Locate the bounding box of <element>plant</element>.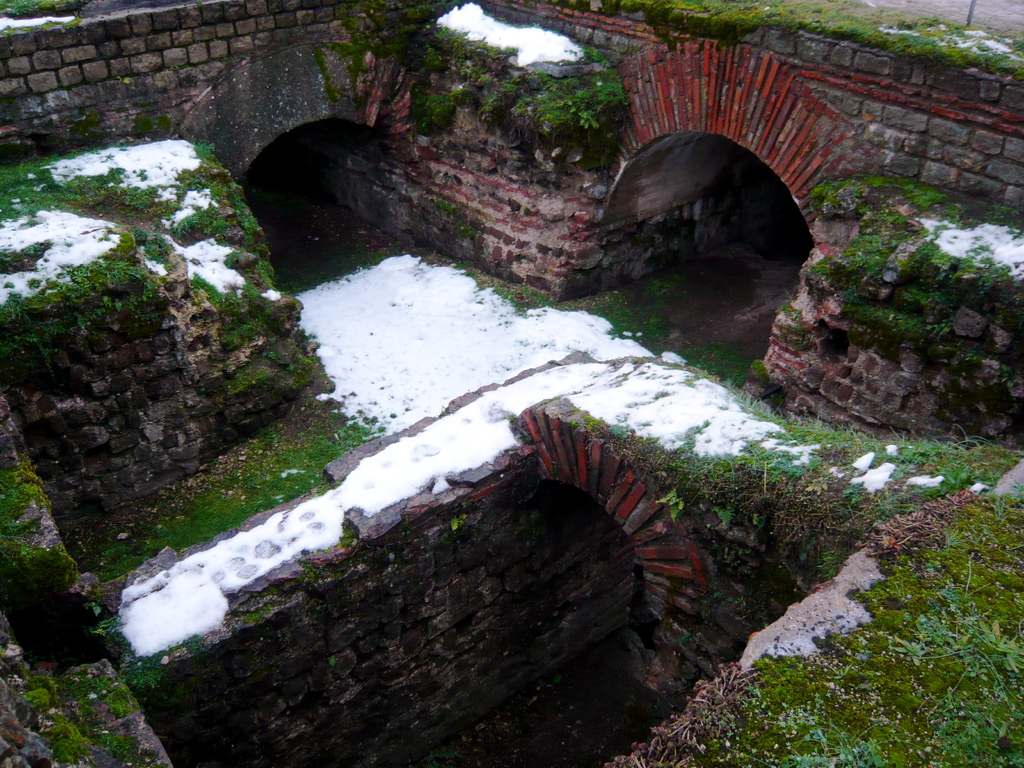
Bounding box: <box>0,472,191,767</box>.
